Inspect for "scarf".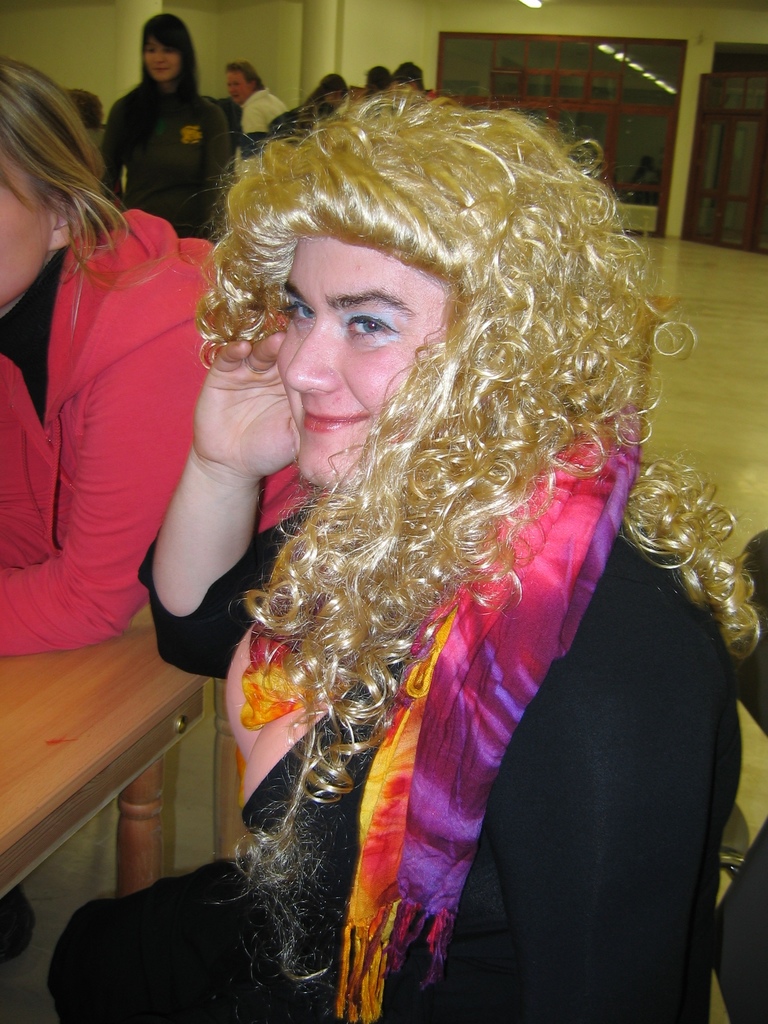
Inspection: x1=239, y1=377, x2=648, y2=1023.
